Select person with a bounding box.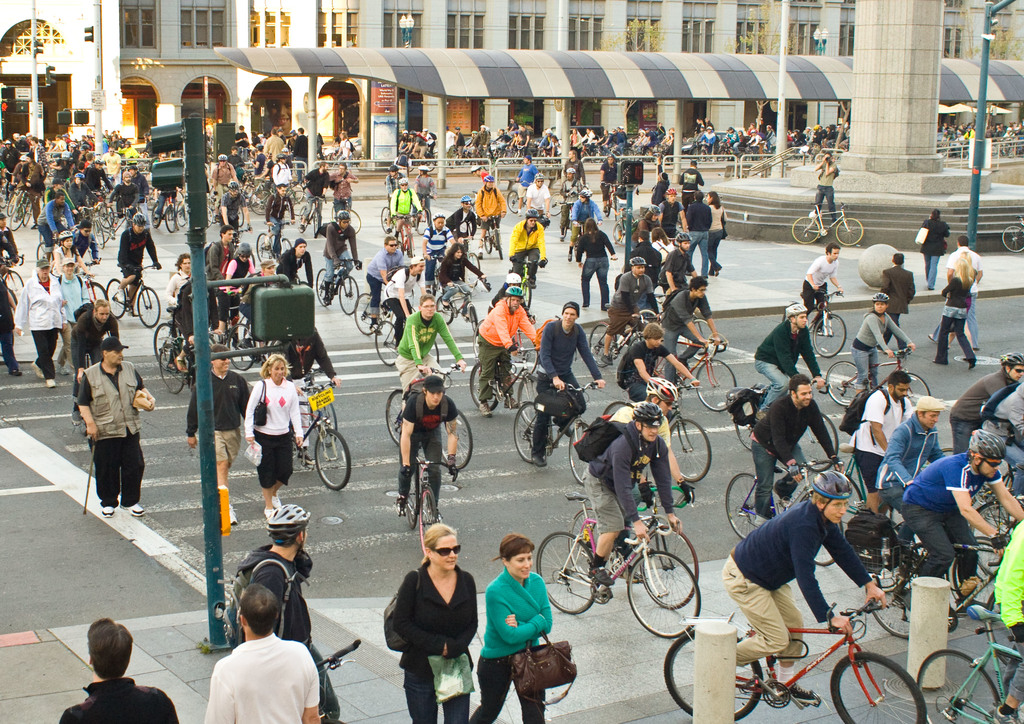
{"left": 60, "top": 616, "right": 180, "bottom": 723}.
